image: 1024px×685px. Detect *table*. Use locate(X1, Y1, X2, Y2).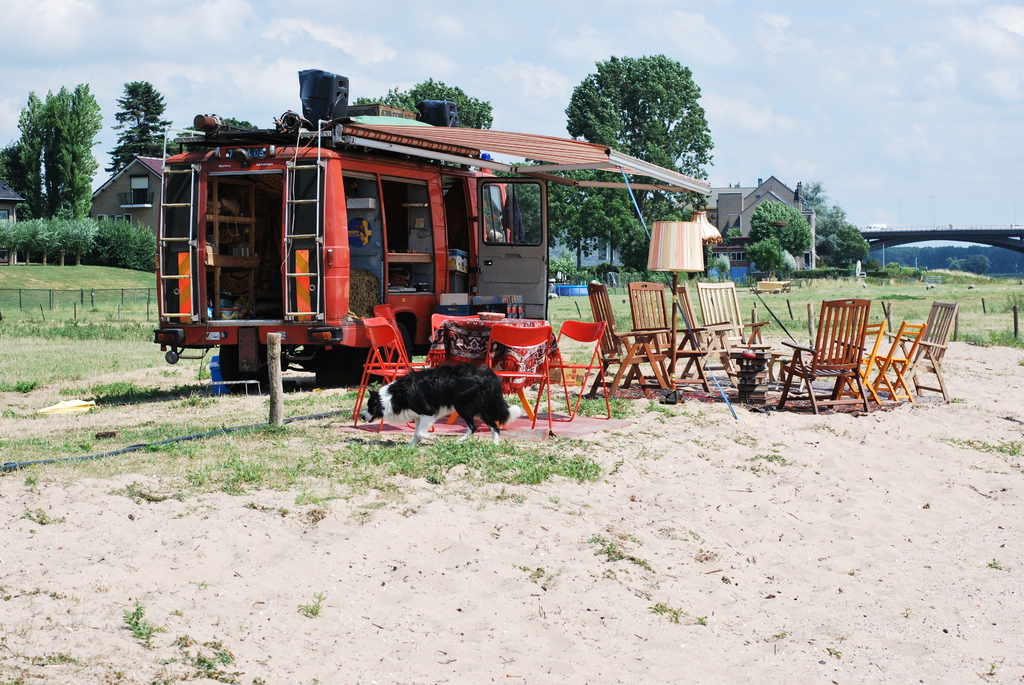
locate(429, 317, 565, 428).
